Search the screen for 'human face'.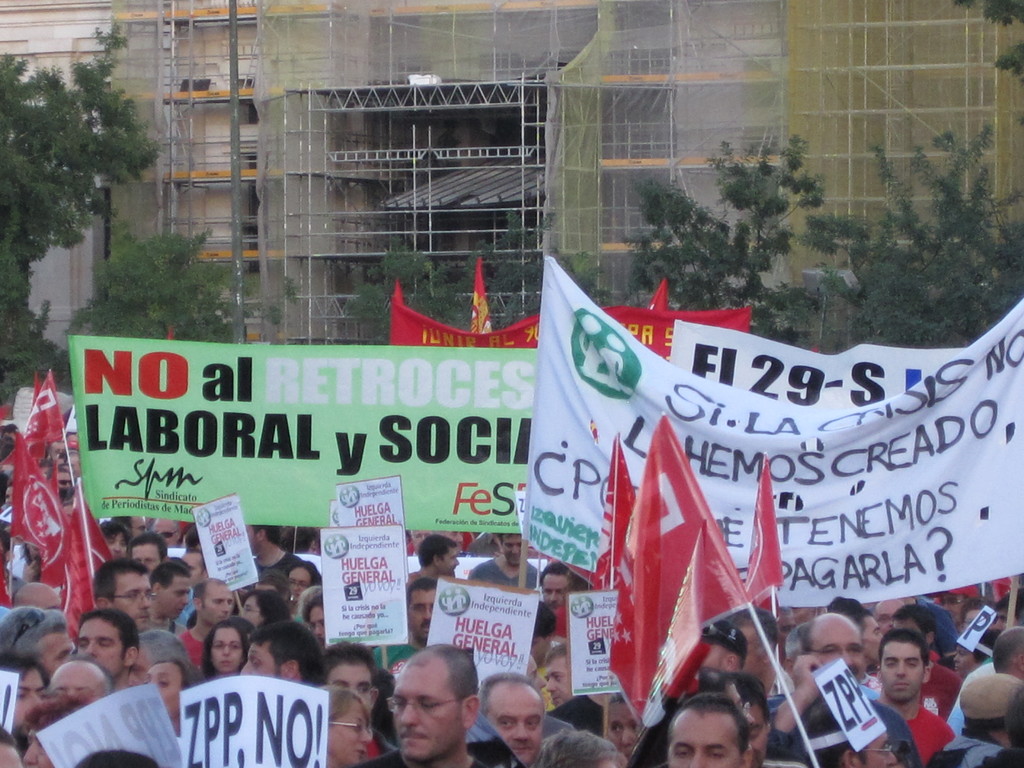
Found at crop(110, 568, 152, 633).
